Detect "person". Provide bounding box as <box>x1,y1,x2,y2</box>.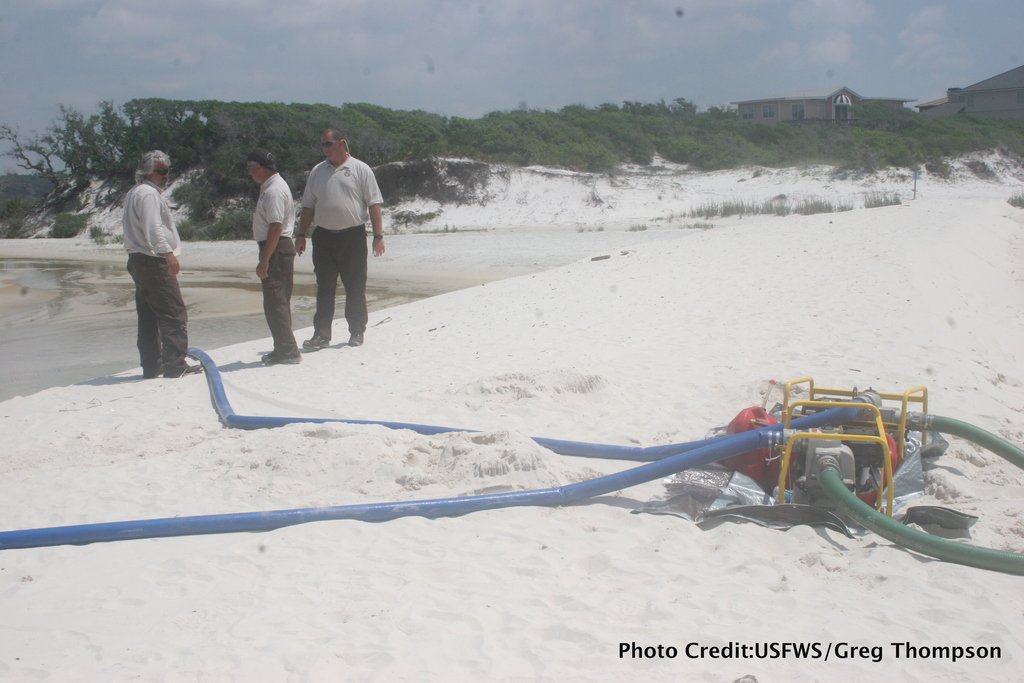
<box>112,143,189,402</box>.
